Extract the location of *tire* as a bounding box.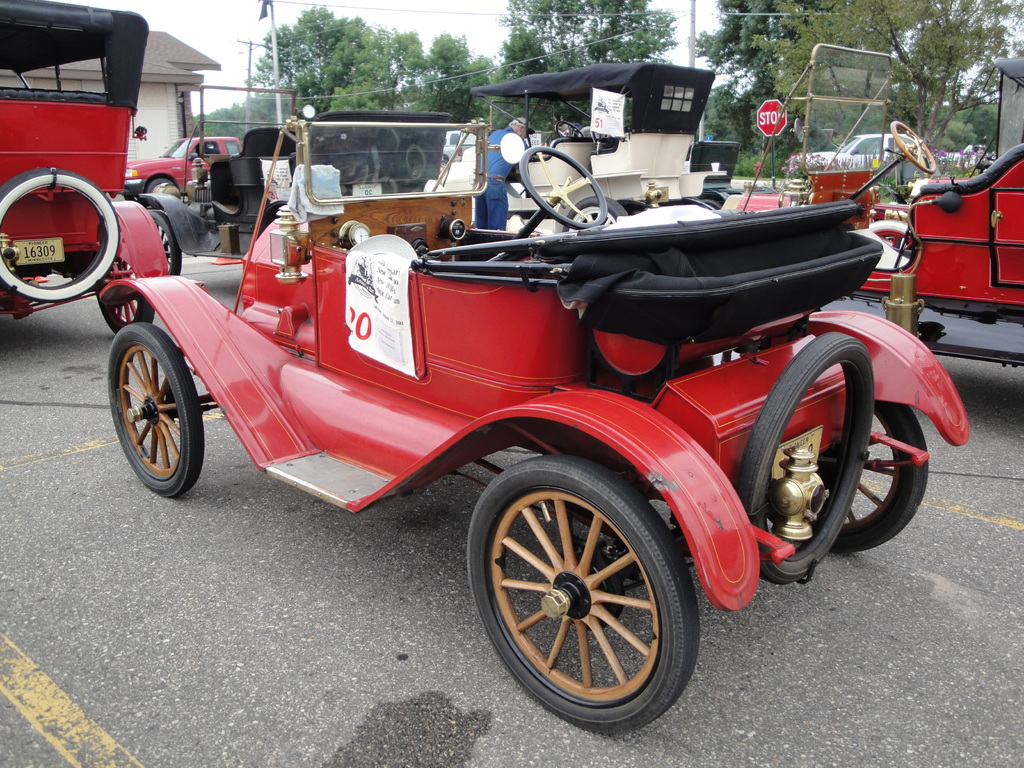
829 406 925 546.
